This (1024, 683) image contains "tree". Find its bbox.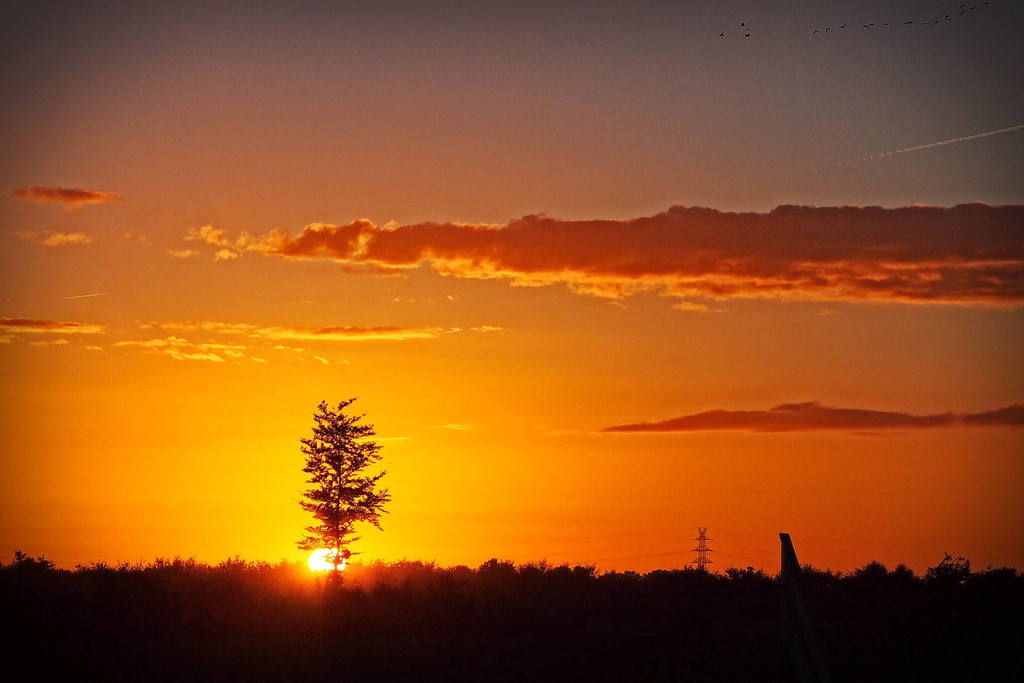
box(284, 389, 390, 572).
